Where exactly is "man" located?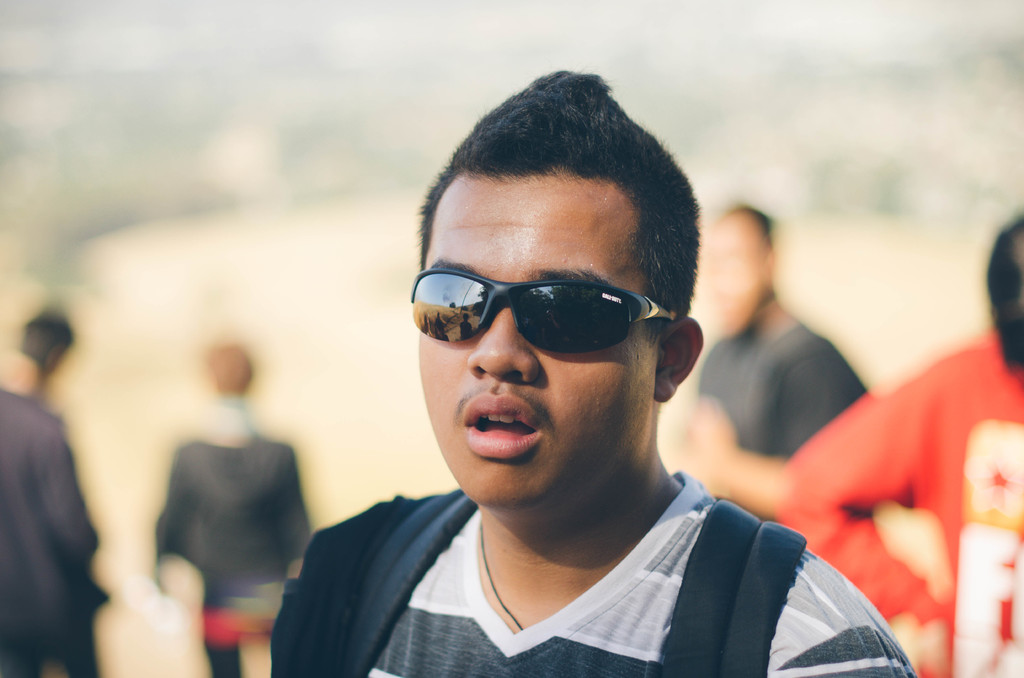
Its bounding box is bbox(143, 339, 321, 677).
